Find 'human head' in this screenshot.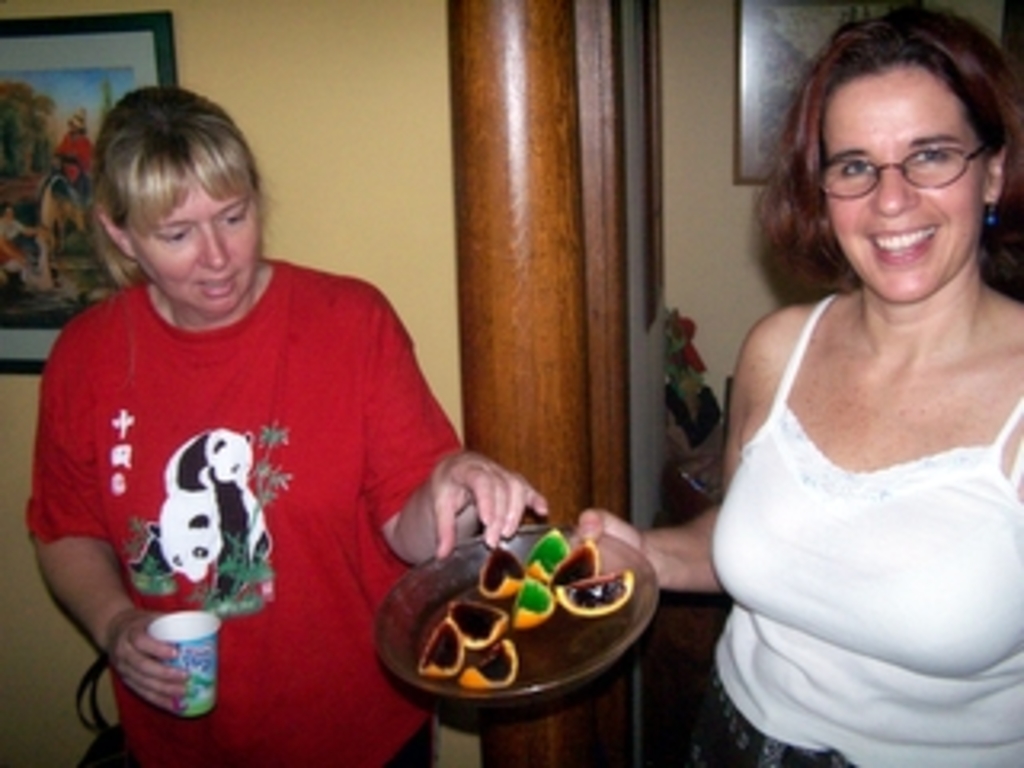
The bounding box for 'human head' is BBox(755, 13, 1005, 323).
